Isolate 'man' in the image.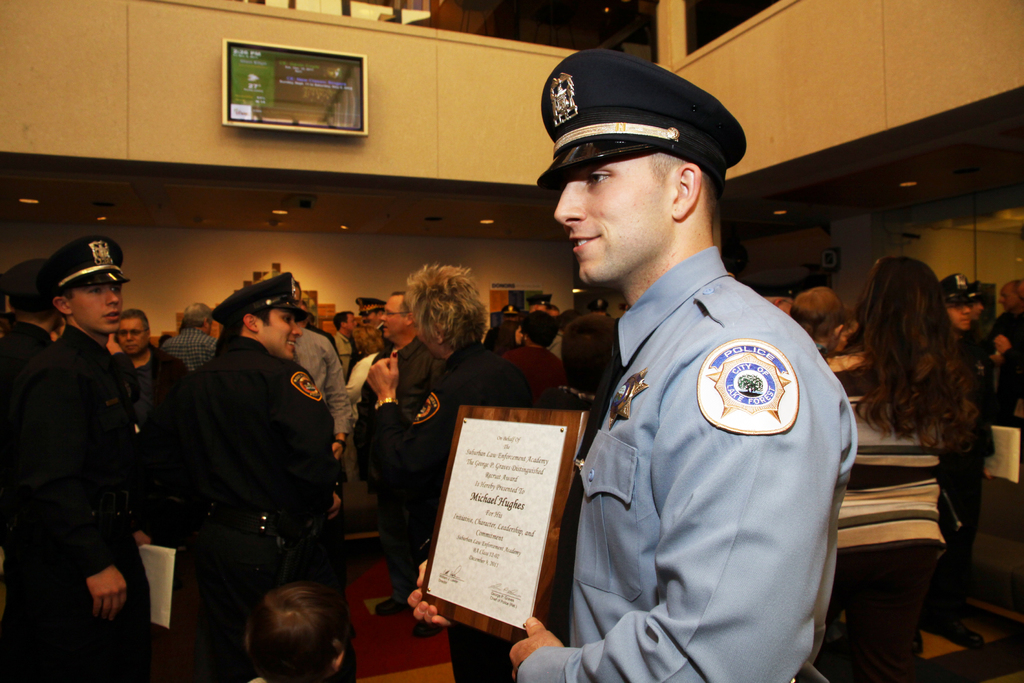
Isolated region: pyautogui.locateOnScreen(159, 304, 220, 371).
